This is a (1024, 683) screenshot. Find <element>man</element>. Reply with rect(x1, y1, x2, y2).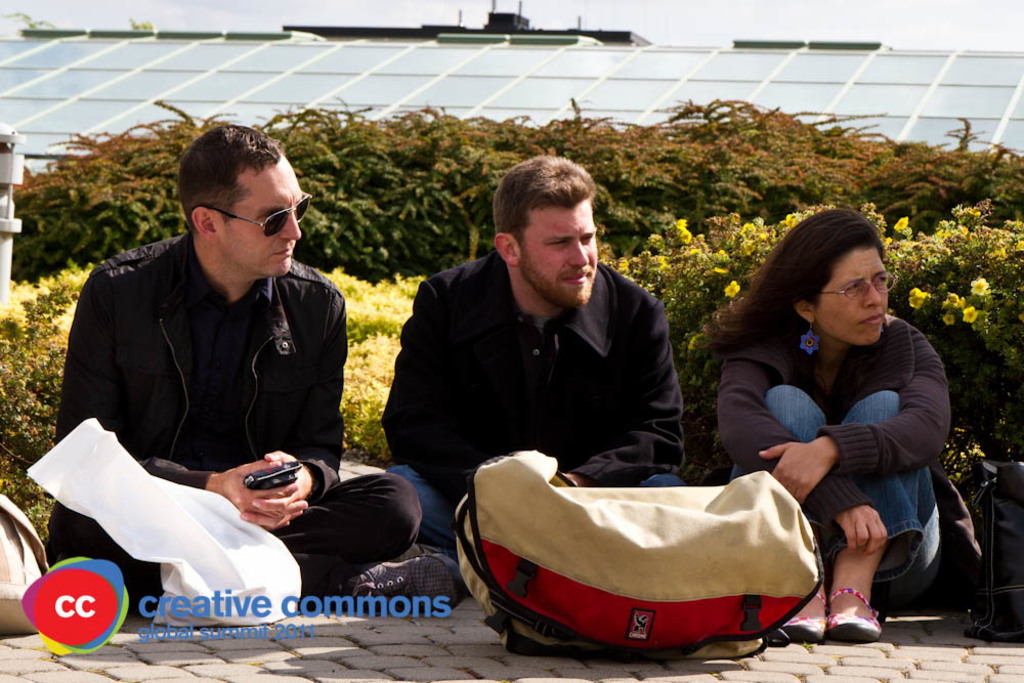
rect(380, 154, 695, 582).
